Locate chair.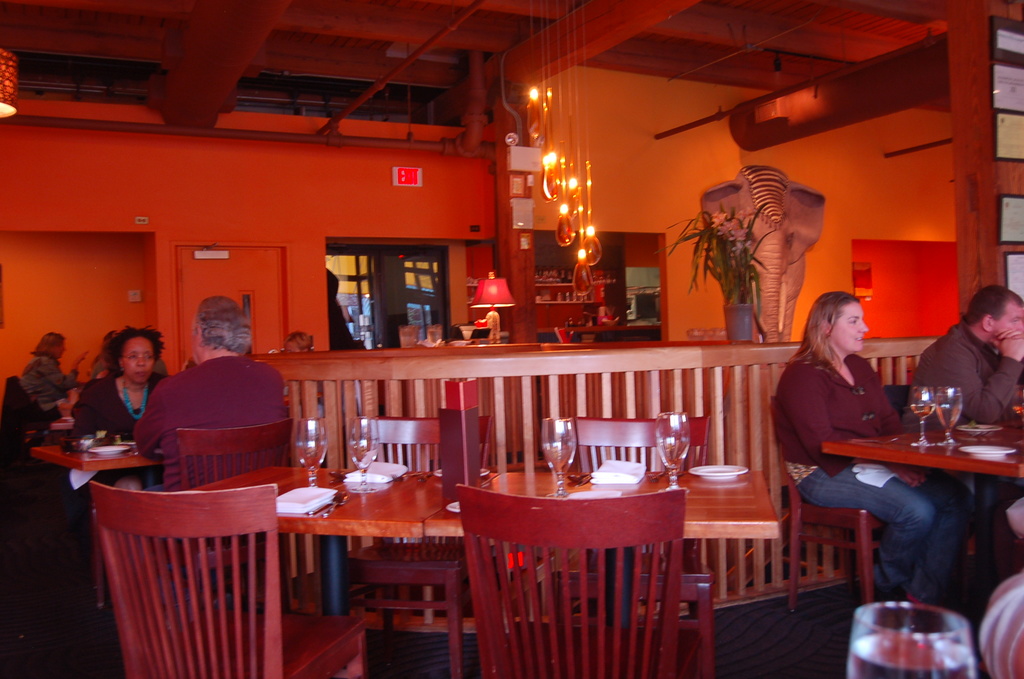
Bounding box: detection(168, 420, 320, 675).
